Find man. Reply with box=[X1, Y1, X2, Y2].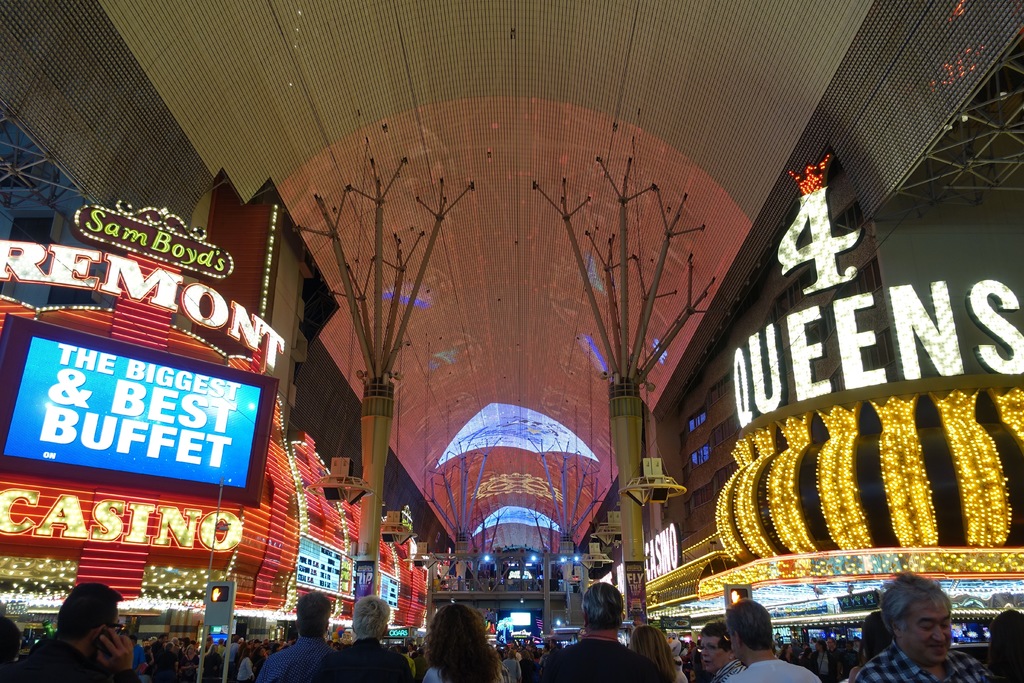
box=[711, 598, 820, 682].
